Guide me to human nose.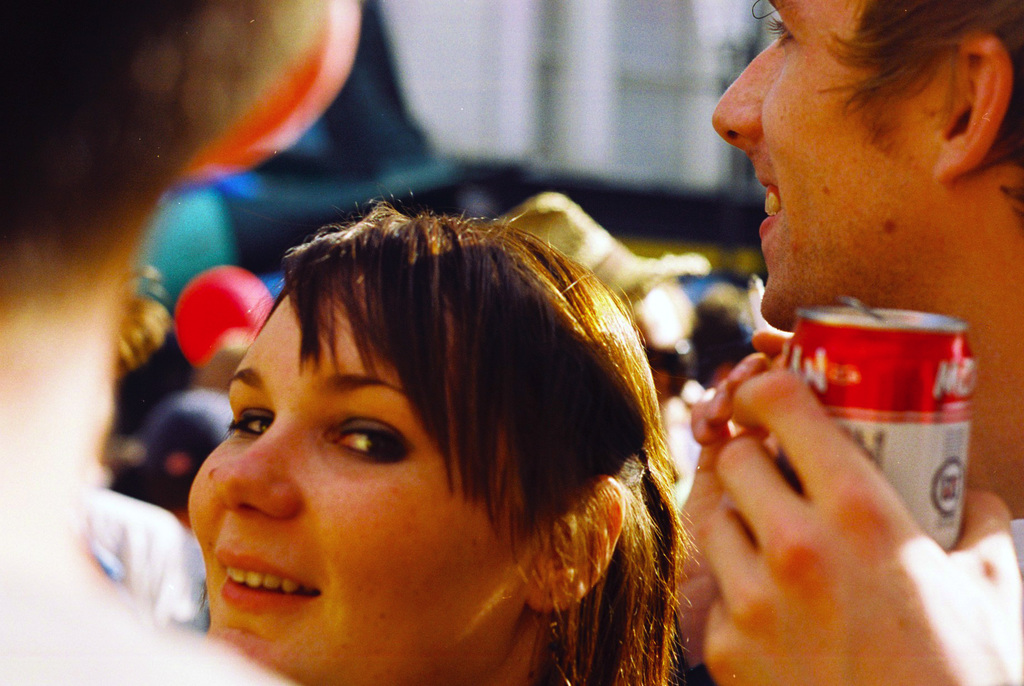
Guidance: {"left": 211, "top": 410, "right": 300, "bottom": 519}.
